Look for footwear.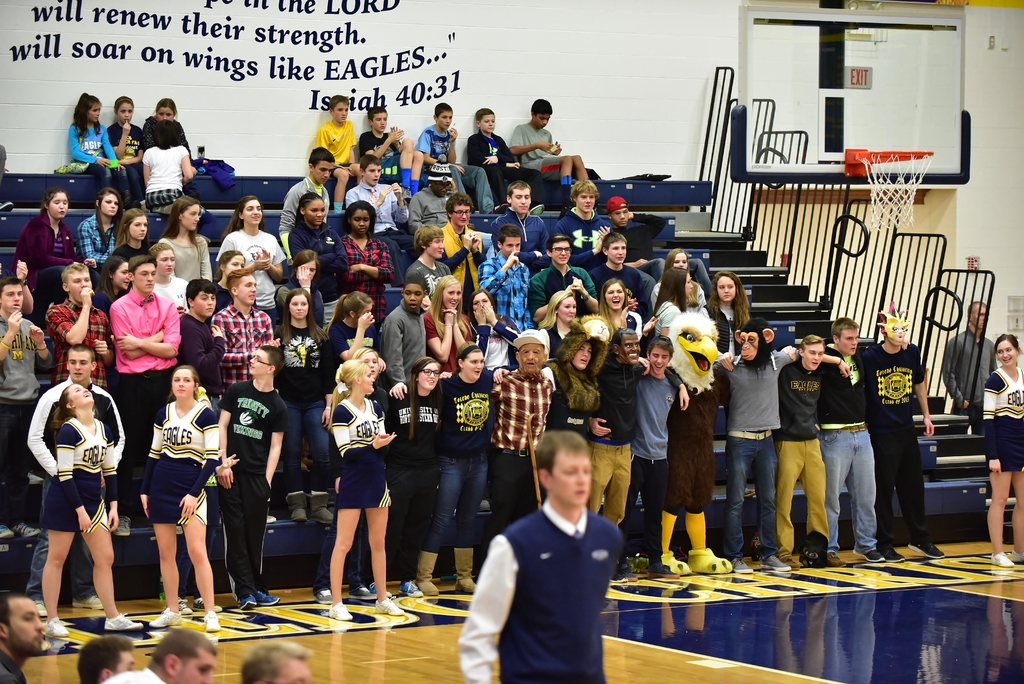
Found: locate(0, 515, 15, 537).
